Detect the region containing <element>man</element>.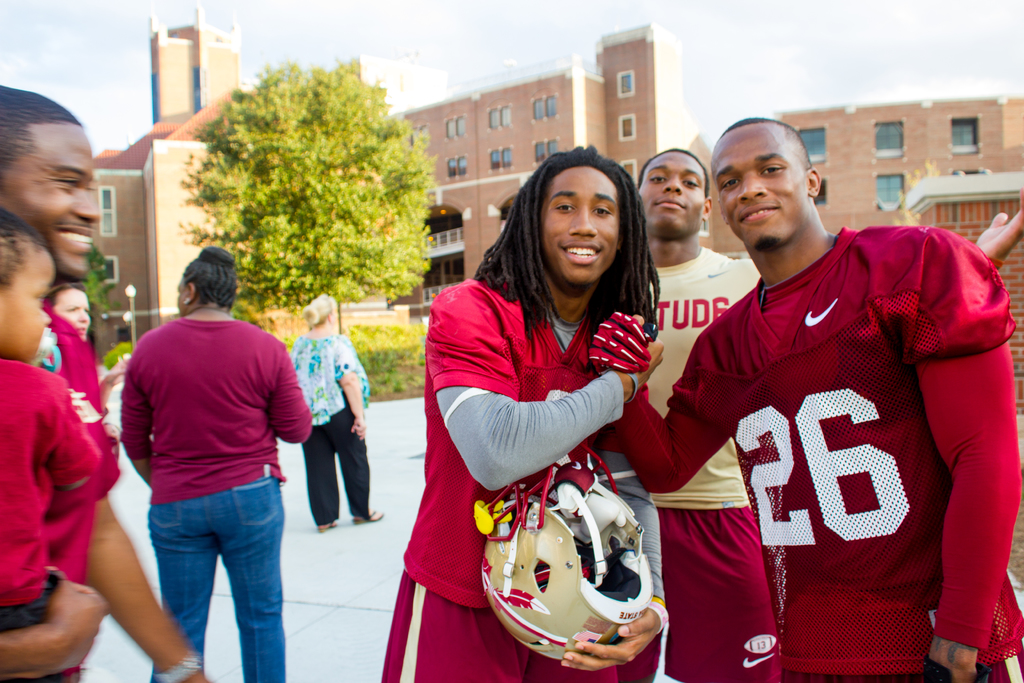
586 115 1023 682.
